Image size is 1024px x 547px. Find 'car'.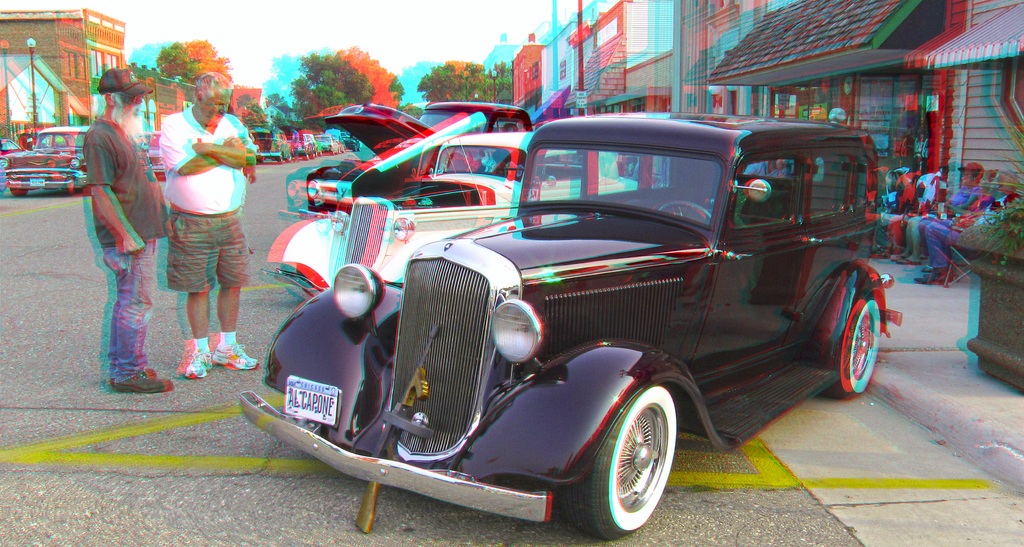
[x1=0, y1=133, x2=22, y2=162].
